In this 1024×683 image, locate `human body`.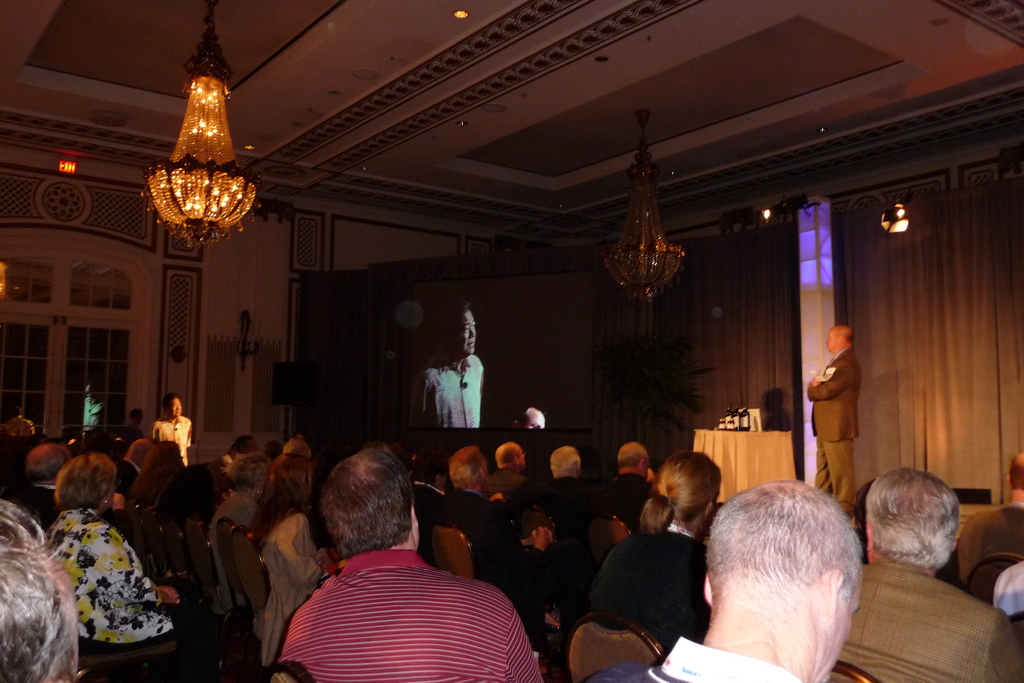
Bounding box: bbox(956, 502, 1023, 593).
